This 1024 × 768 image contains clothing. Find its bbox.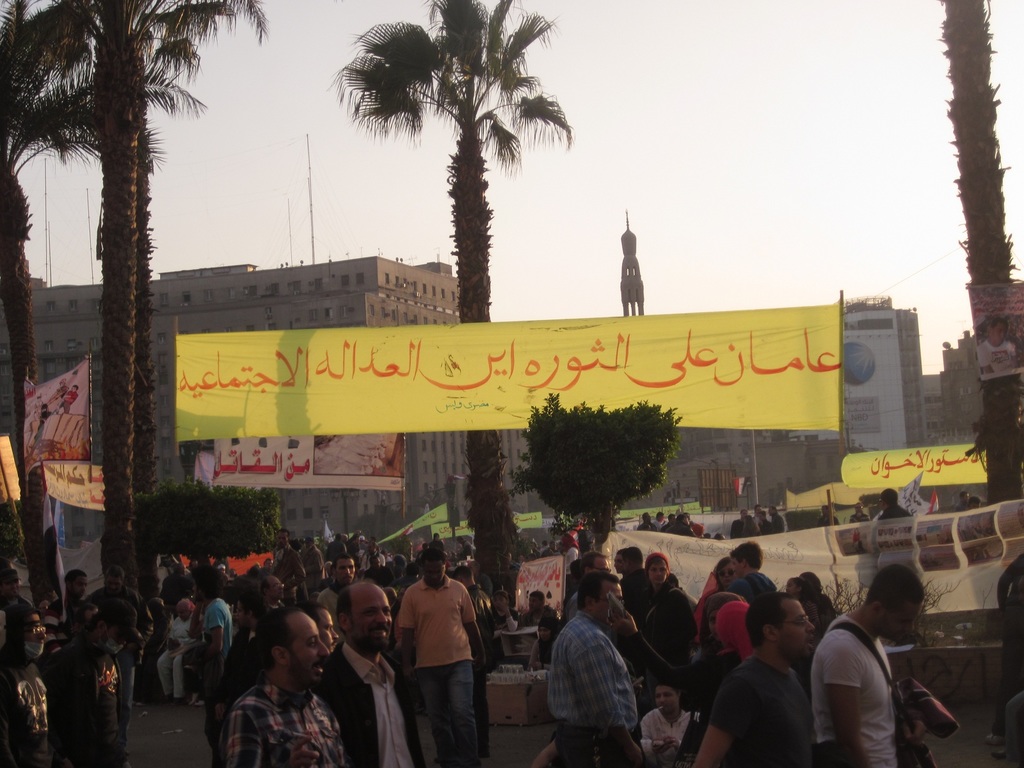
(396,570,474,758).
